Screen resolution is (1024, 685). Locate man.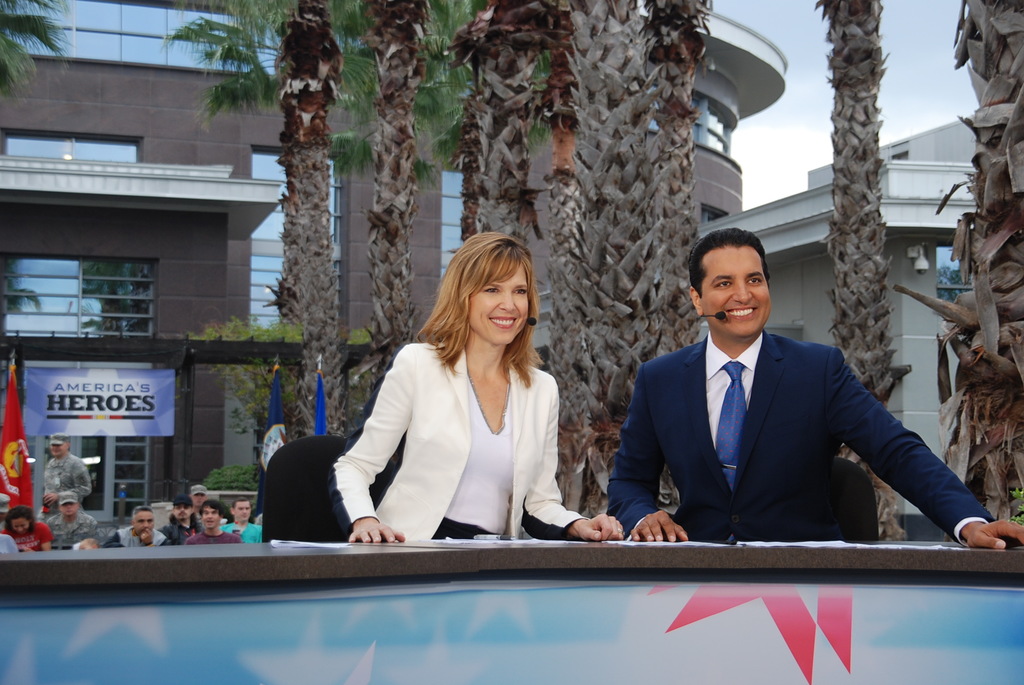
detection(0, 493, 12, 531).
